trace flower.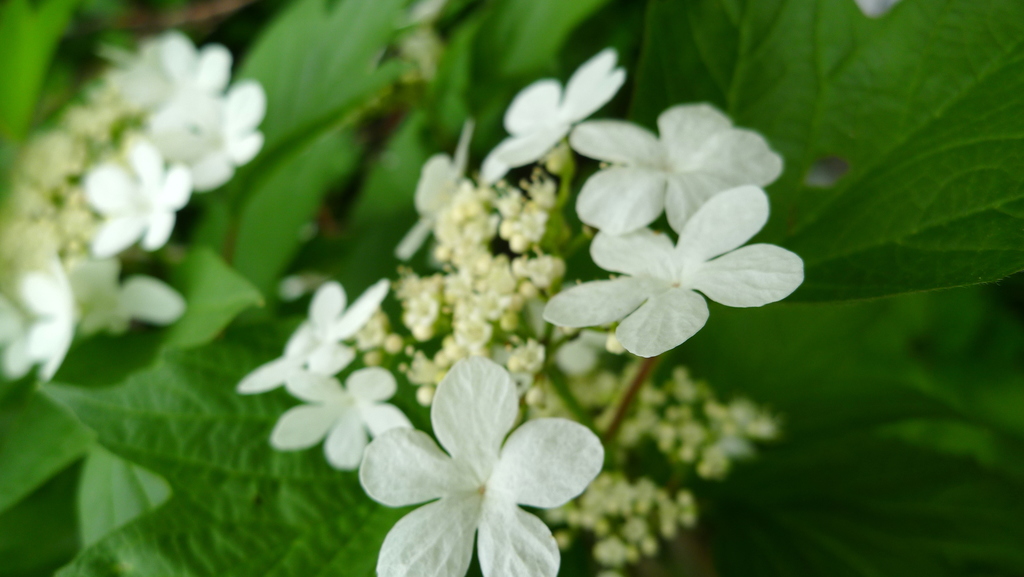
Traced to box=[539, 186, 803, 361].
